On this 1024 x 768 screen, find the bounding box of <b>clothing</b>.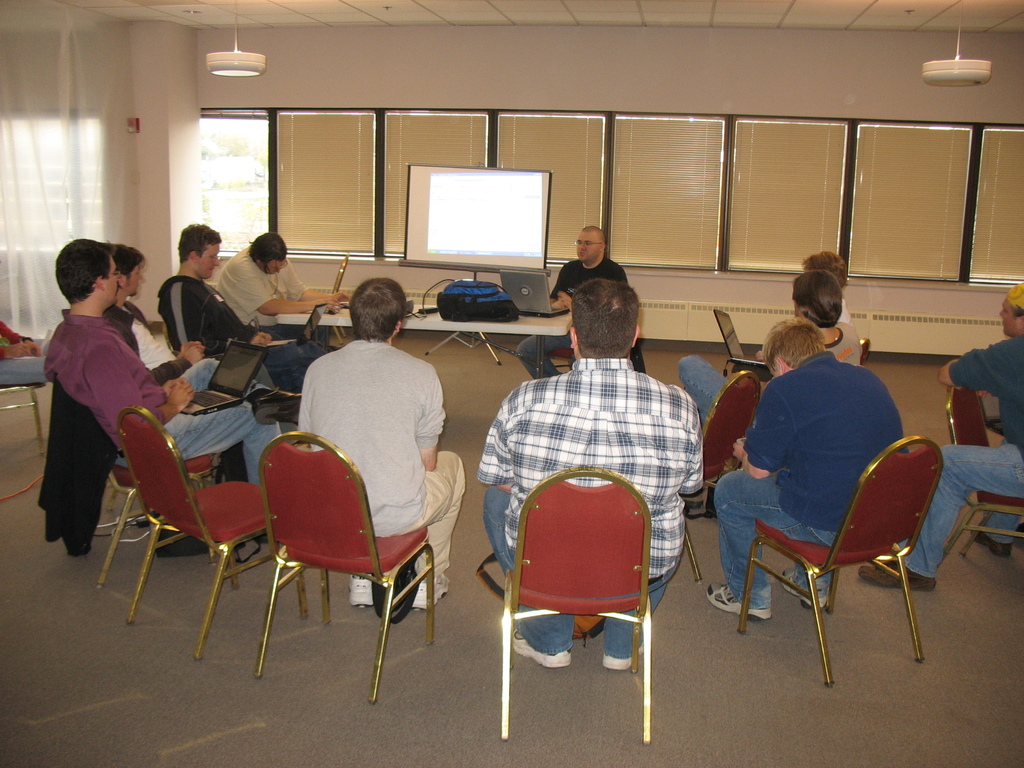
Bounding box: {"x1": 712, "y1": 349, "x2": 916, "y2": 595}.
